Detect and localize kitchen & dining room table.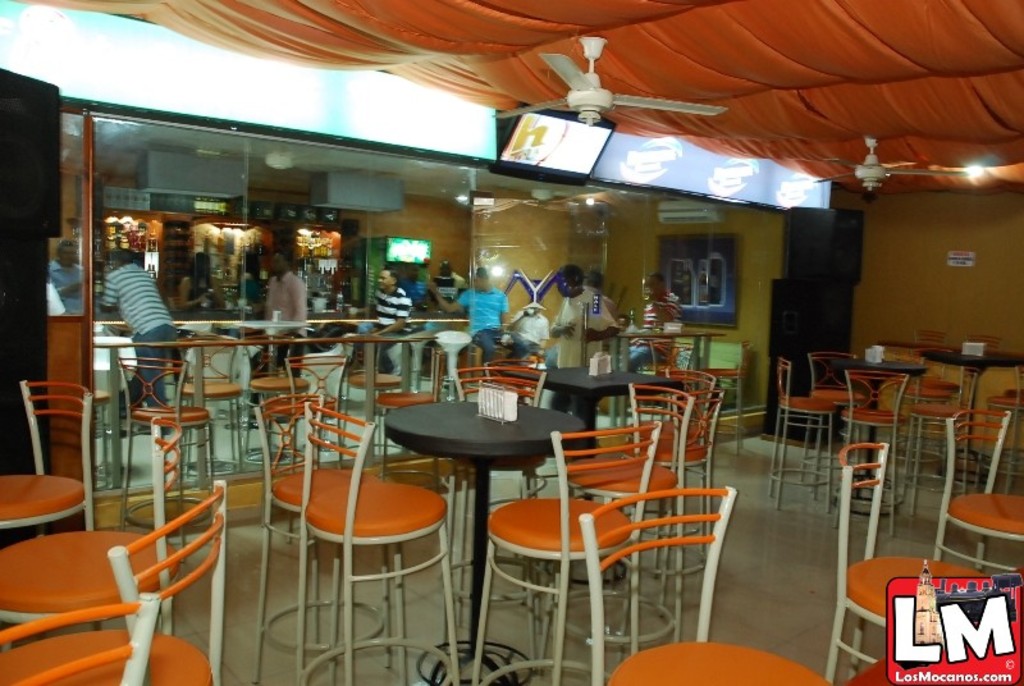
Localized at BBox(385, 398, 584, 685).
